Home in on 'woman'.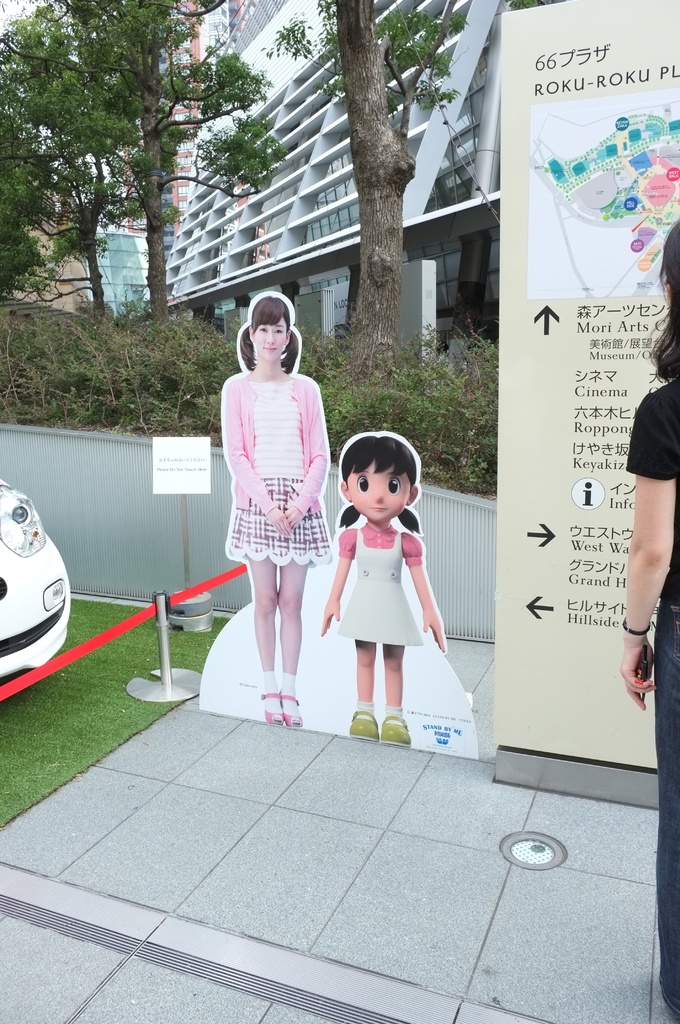
Homed in at x1=212 y1=296 x2=344 y2=710.
